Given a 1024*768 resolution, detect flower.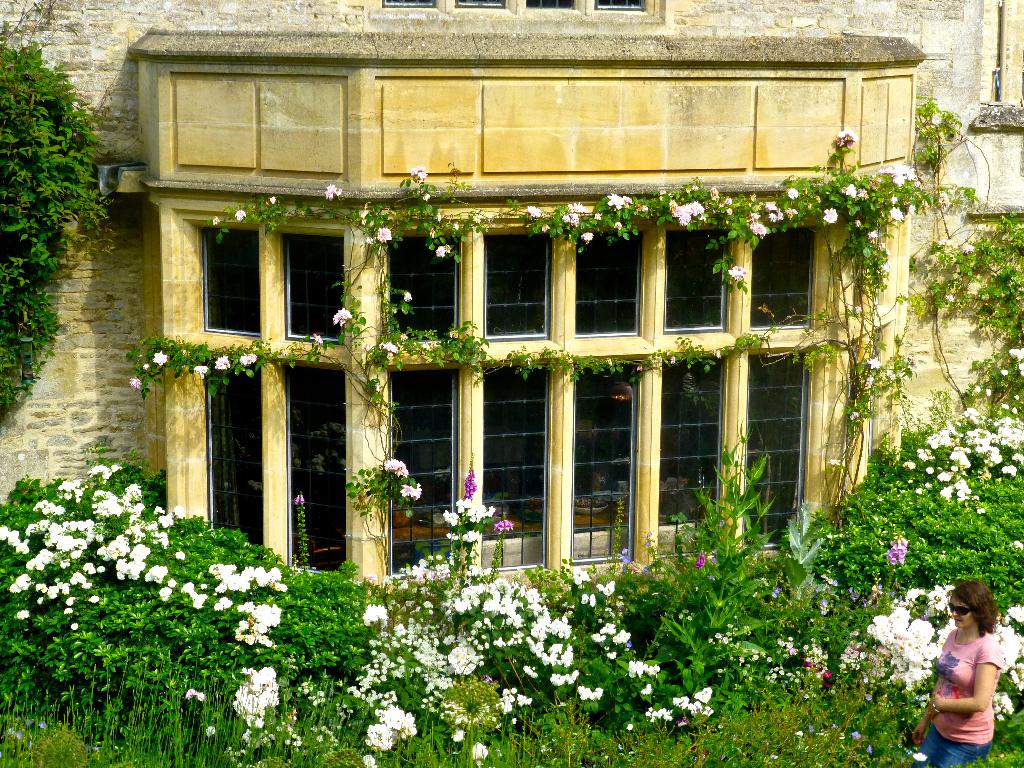
region(324, 183, 339, 202).
